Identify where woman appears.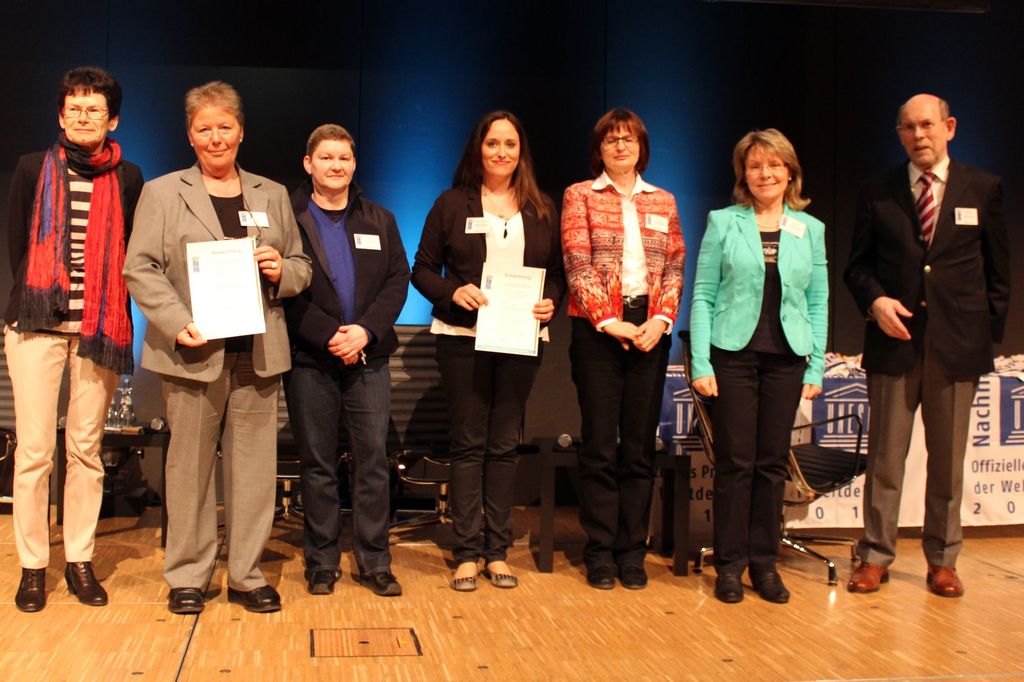
Appears at 0/63/141/607.
